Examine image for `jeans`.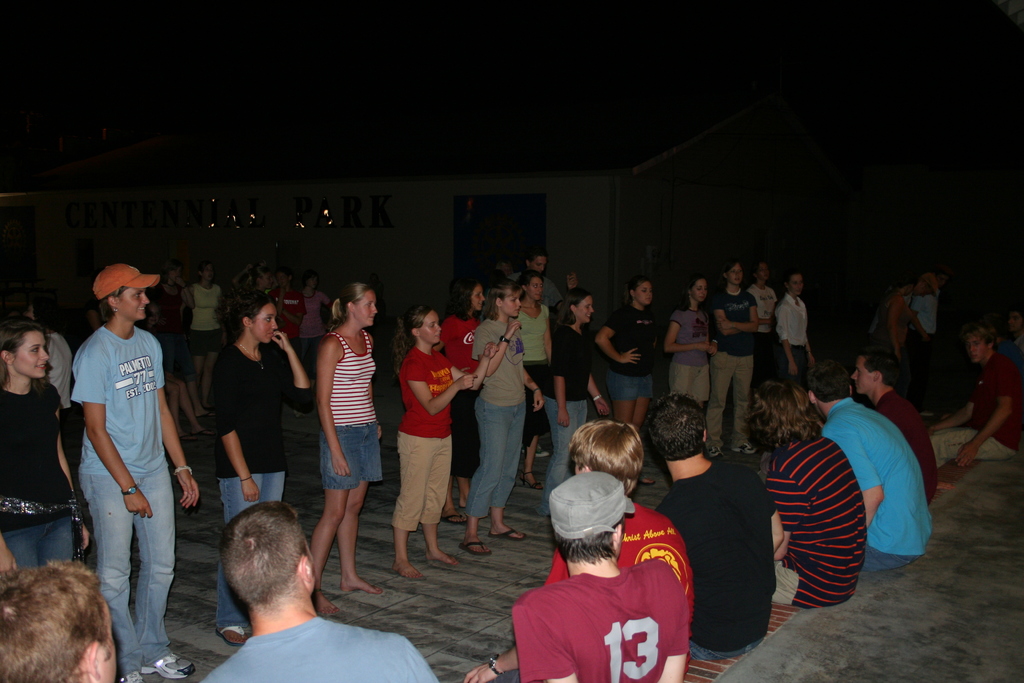
Examination result: [left=1, top=517, right=79, bottom=572].
